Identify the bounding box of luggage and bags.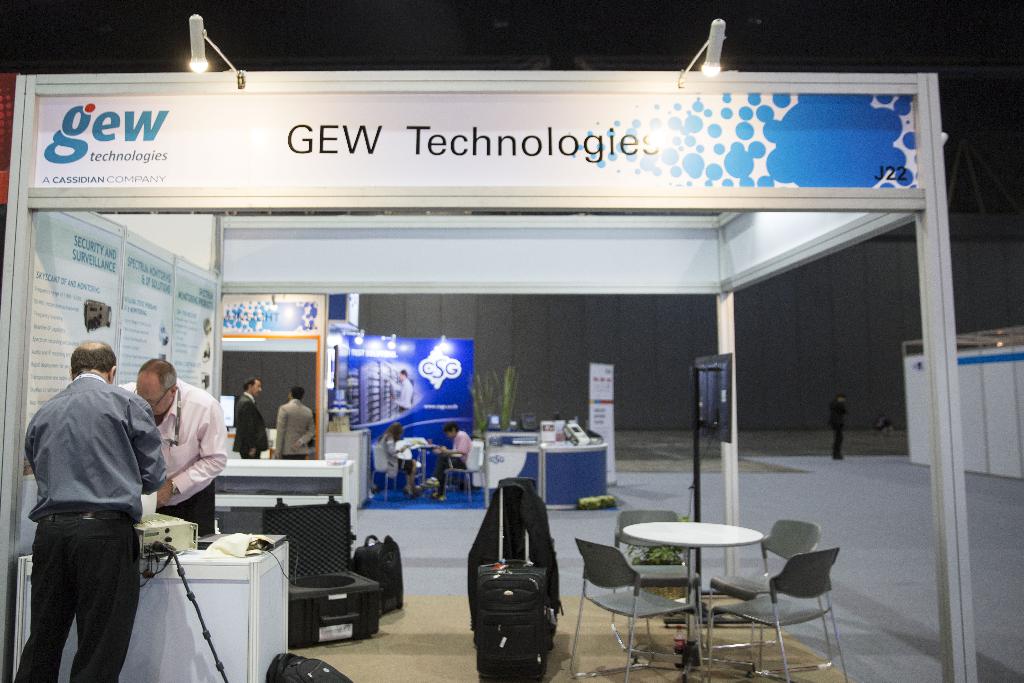
detection(463, 491, 569, 682).
